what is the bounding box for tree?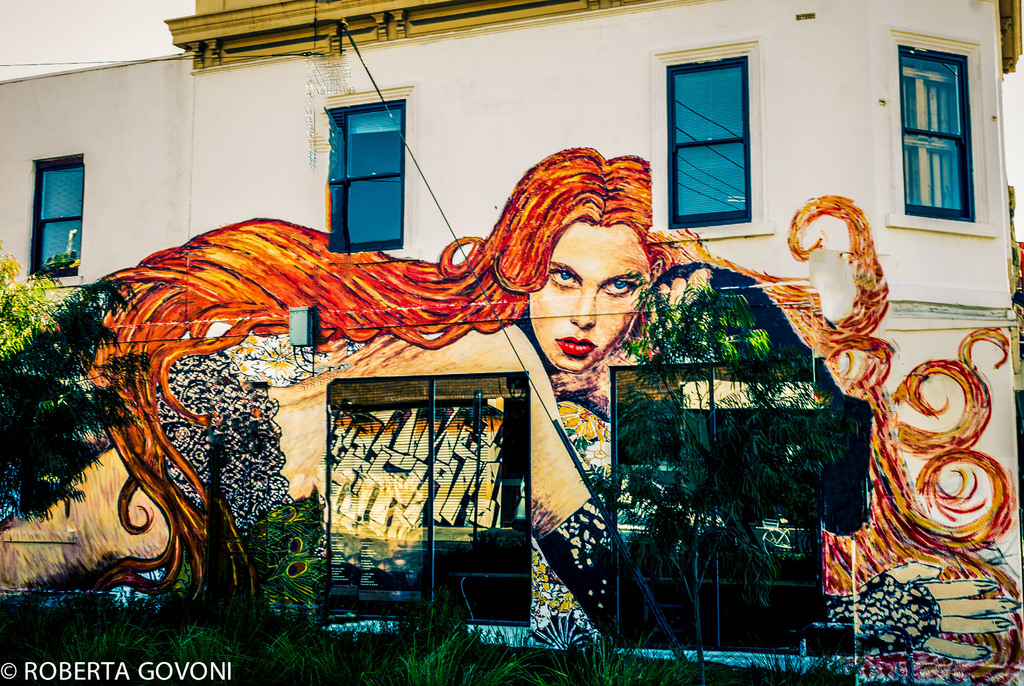
579, 283, 856, 685.
